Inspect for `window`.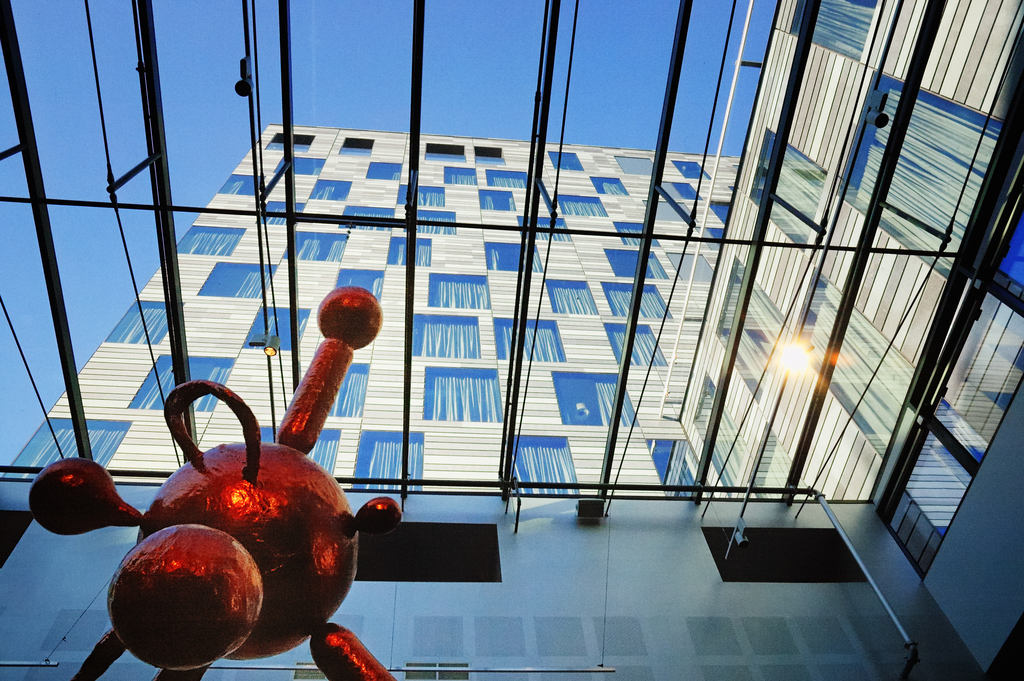
Inspection: l=395, t=208, r=459, b=229.
